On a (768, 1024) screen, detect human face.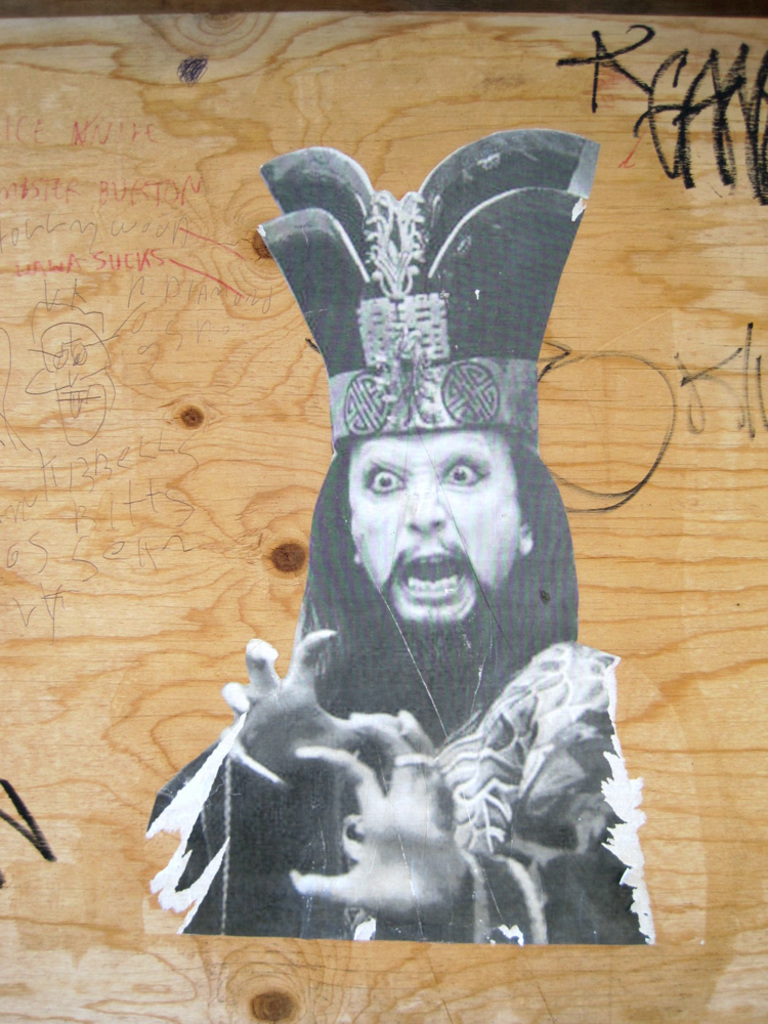
(349,434,522,622).
